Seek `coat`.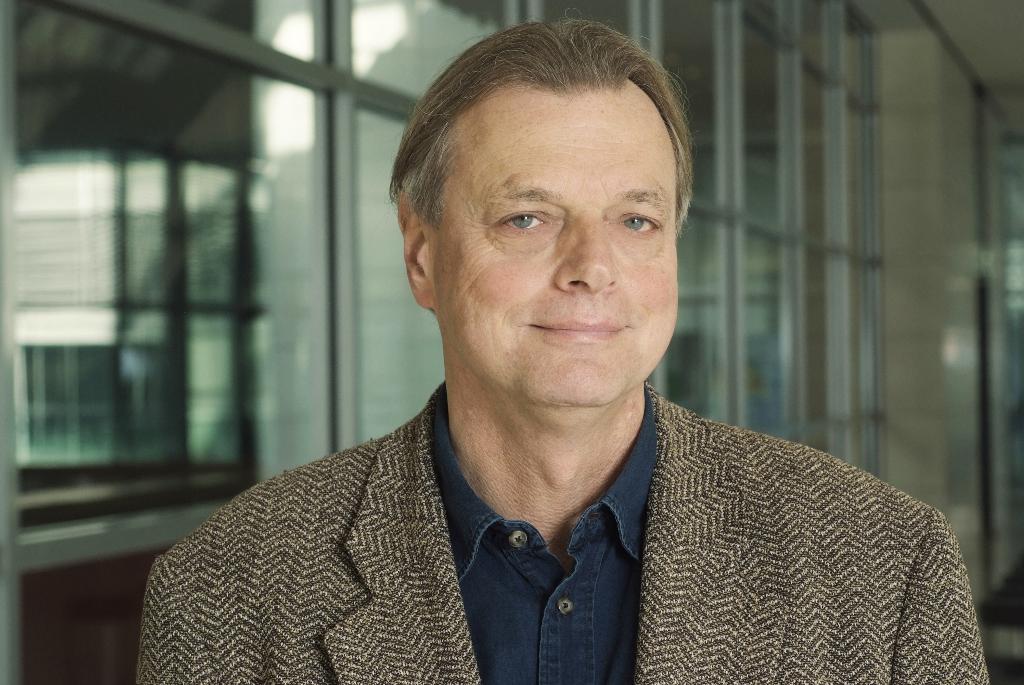
{"x1": 152, "y1": 327, "x2": 950, "y2": 684}.
